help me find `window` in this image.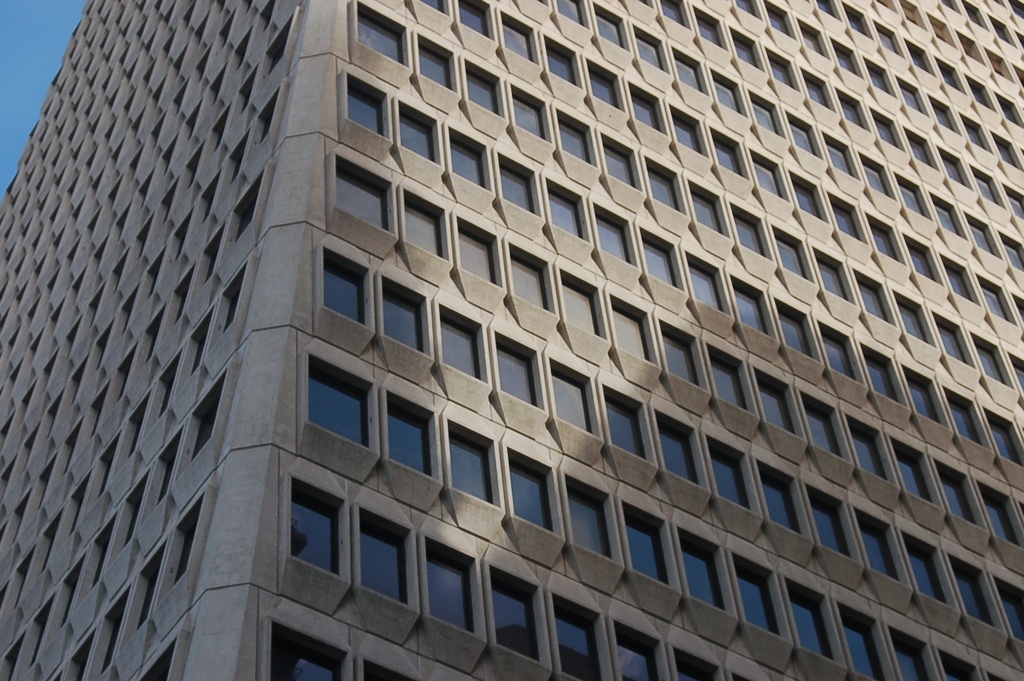
Found it: <region>598, 10, 624, 48</region>.
